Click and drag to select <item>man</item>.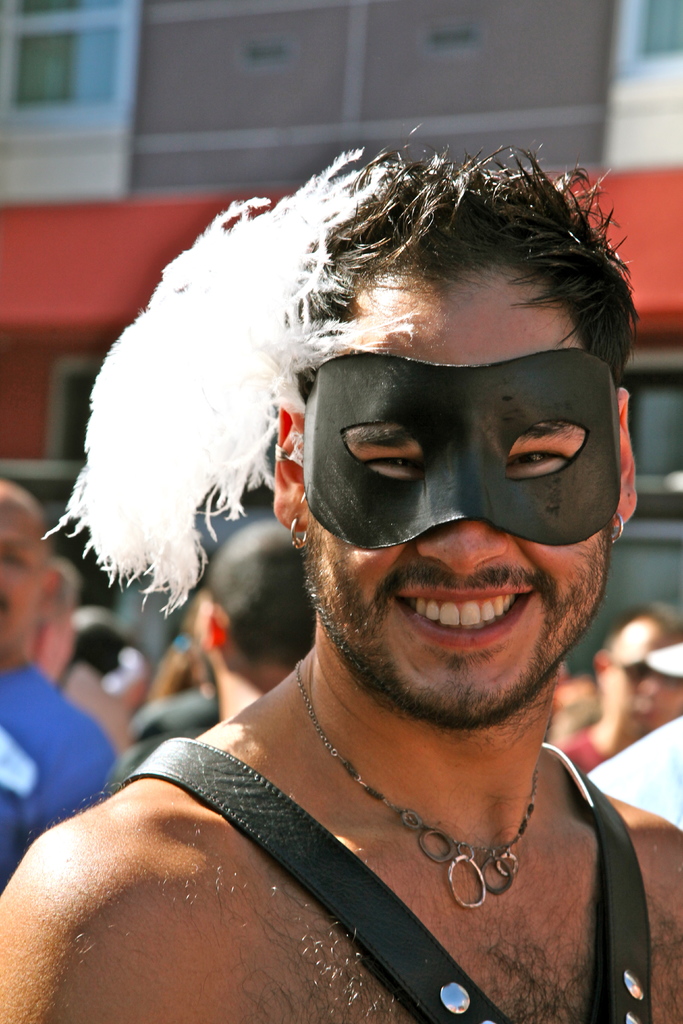
Selection: pyautogui.locateOnScreen(0, 140, 682, 1023).
